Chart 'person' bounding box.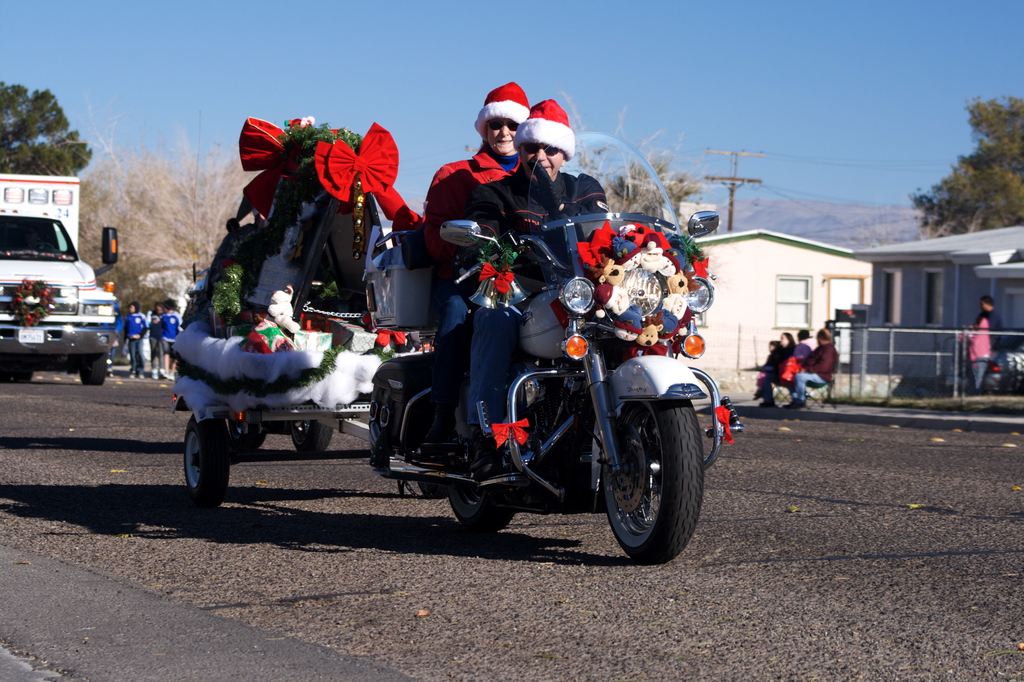
Charted: [109, 307, 120, 378].
